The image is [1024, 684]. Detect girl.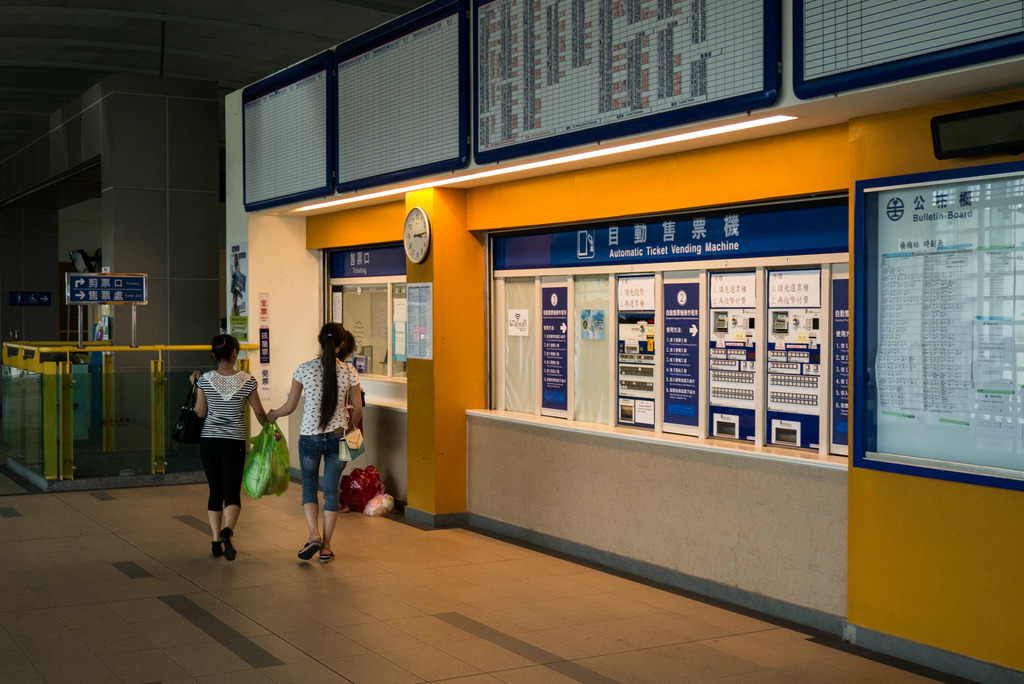
Detection: [x1=262, y1=319, x2=366, y2=567].
